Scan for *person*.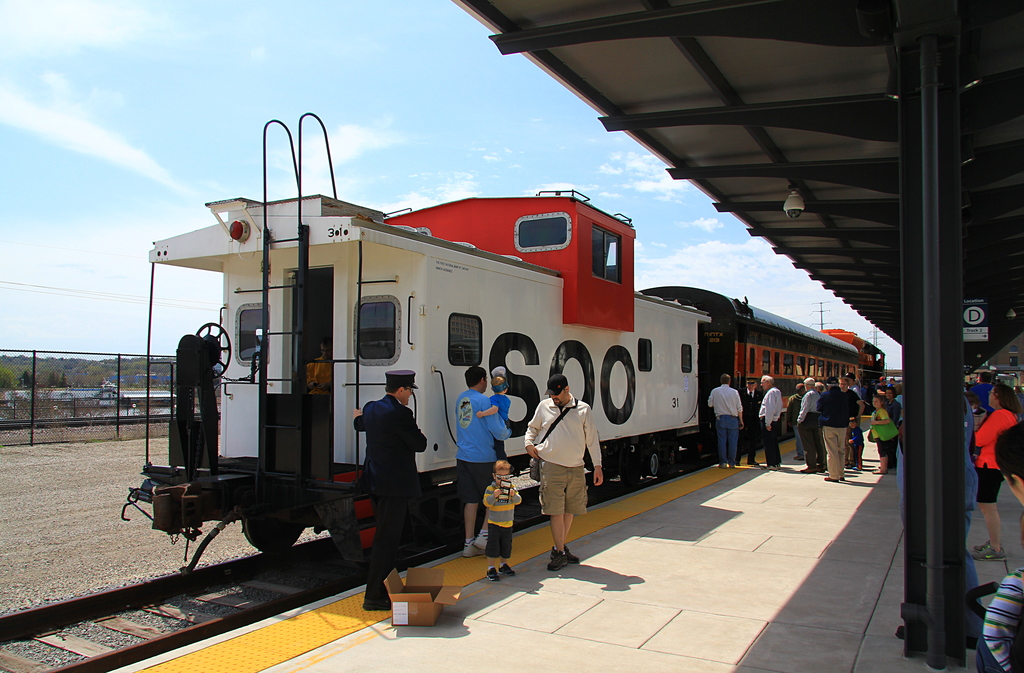
Scan result: 981 419 1023 672.
